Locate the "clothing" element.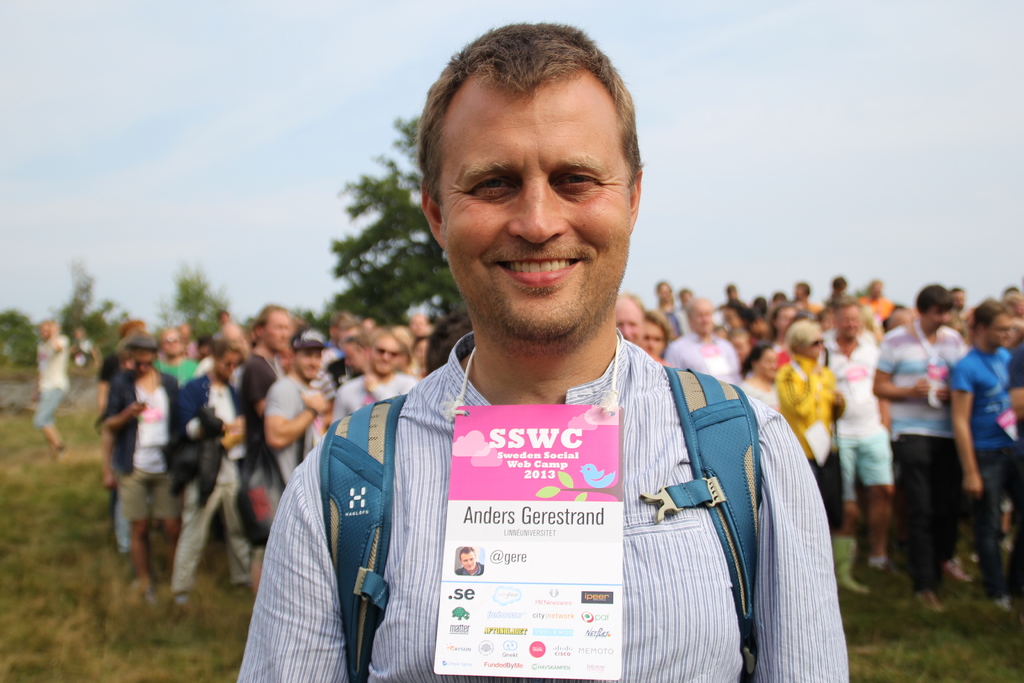
Element bbox: BBox(33, 331, 73, 422).
